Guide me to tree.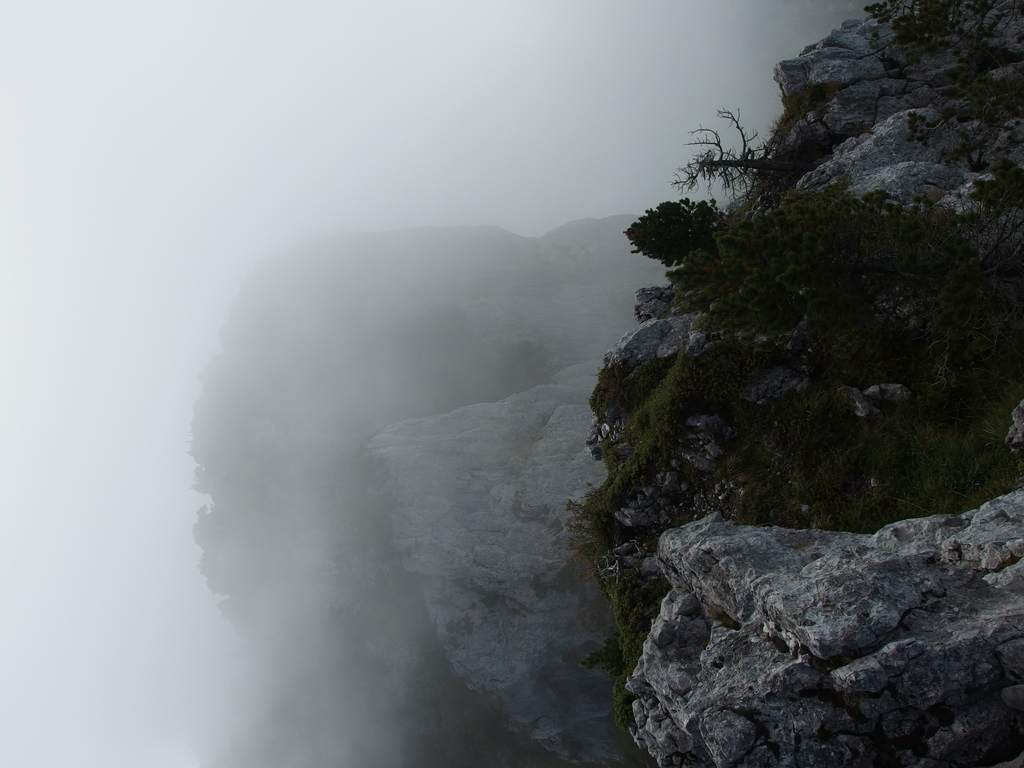
Guidance: [x1=664, y1=103, x2=837, y2=192].
